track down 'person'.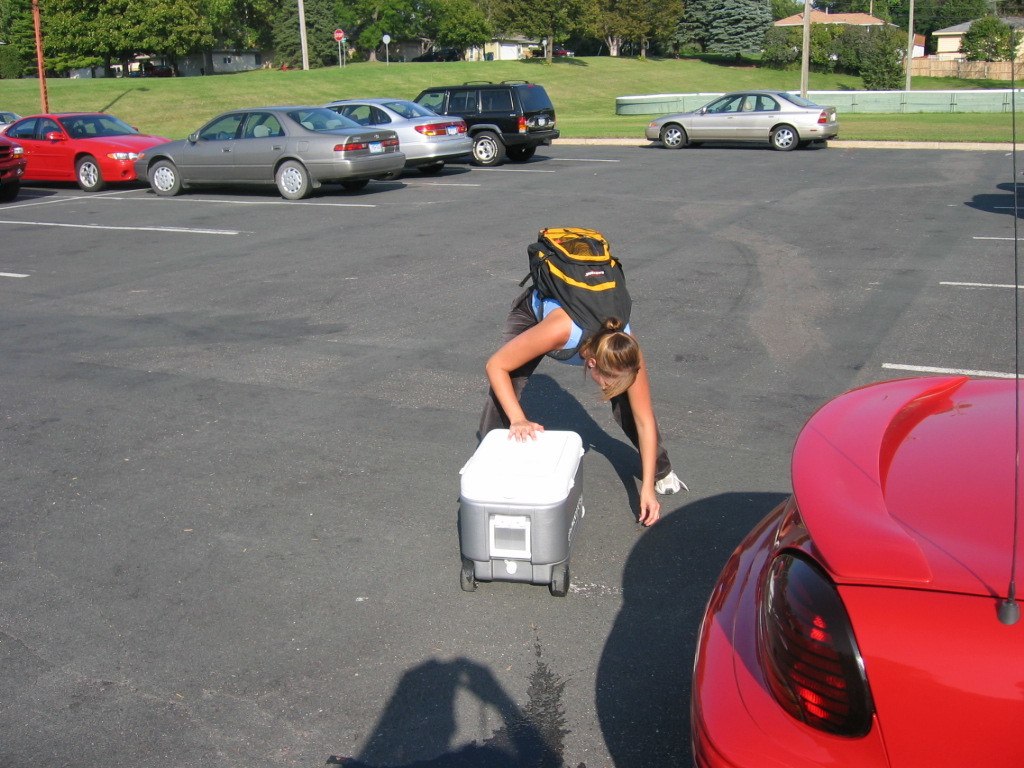
Tracked to 473/223/695/526.
